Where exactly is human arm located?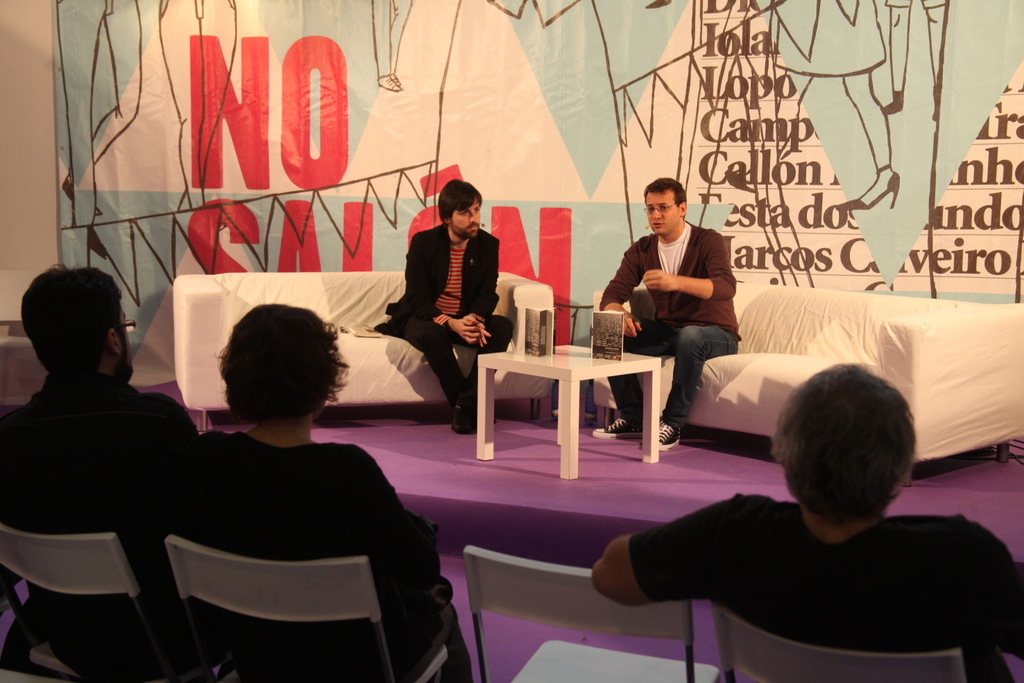
Its bounding box is bbox(640, 232, 735, 299).
